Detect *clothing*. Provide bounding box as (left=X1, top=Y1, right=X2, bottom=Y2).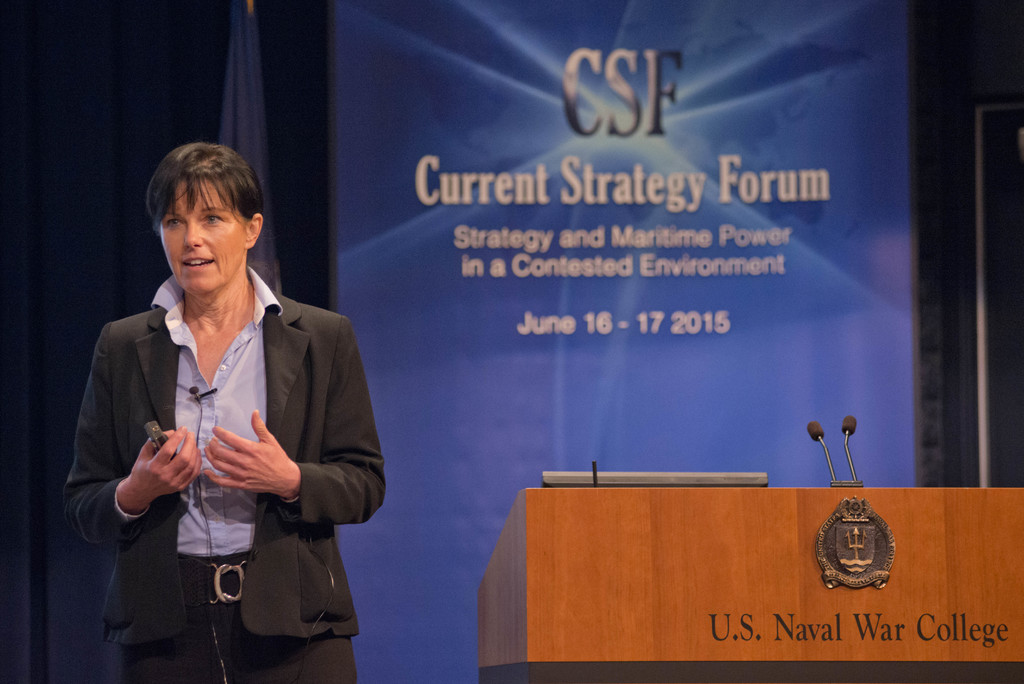
(left=56, top=272, right=388, bottom=683).
